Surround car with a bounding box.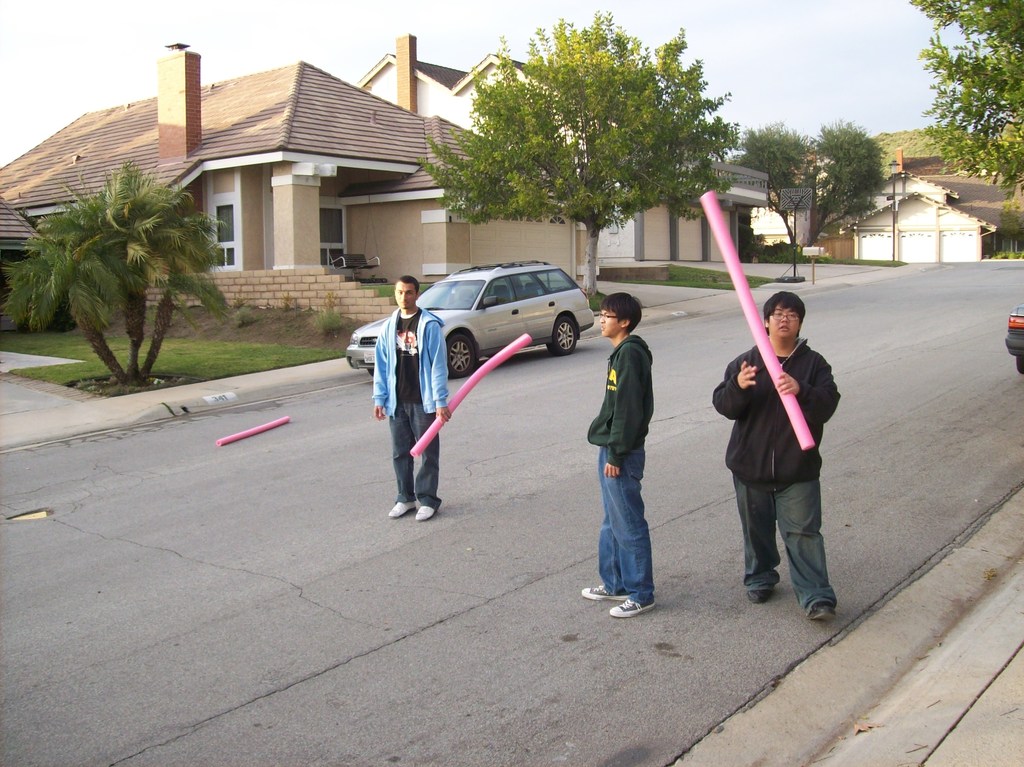
Rect(397, 255, 614, 382).
